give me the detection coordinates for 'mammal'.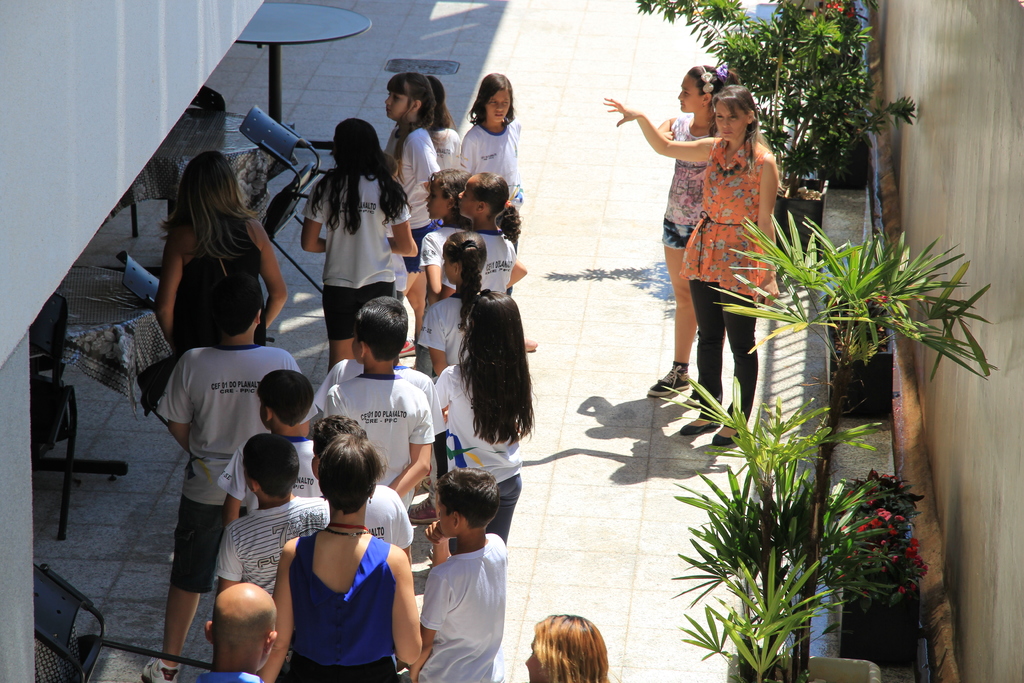
box=[427, 76, 462, 168].
